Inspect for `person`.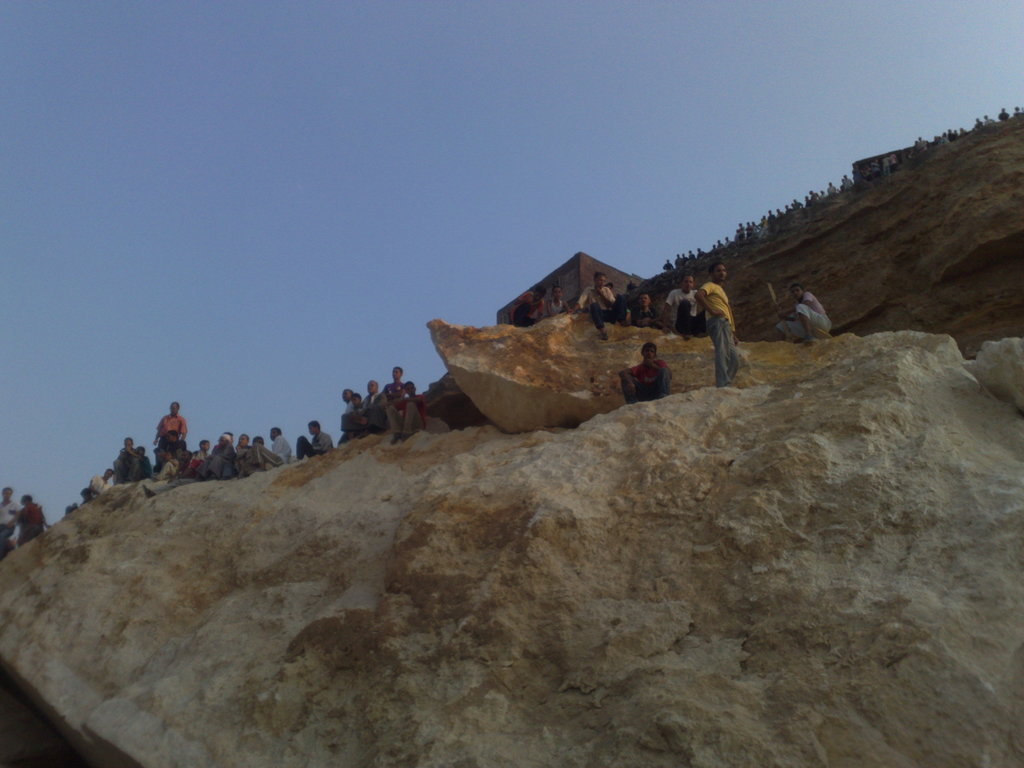
Inspection: [574,266,616,327].
